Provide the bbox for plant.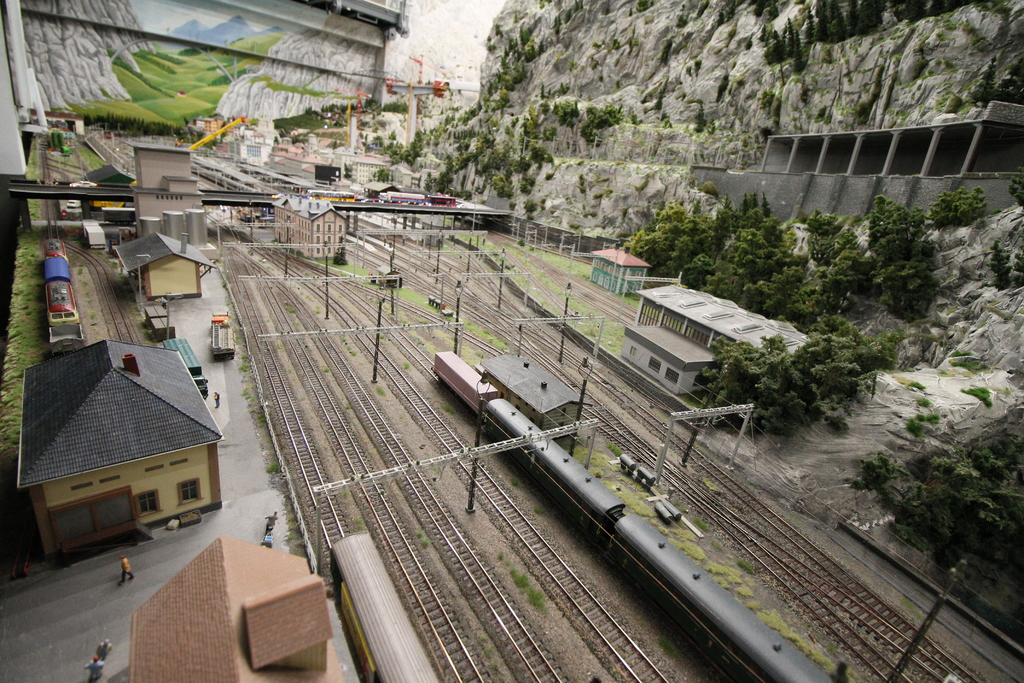
bbox=(694, 518, 709, 529).
